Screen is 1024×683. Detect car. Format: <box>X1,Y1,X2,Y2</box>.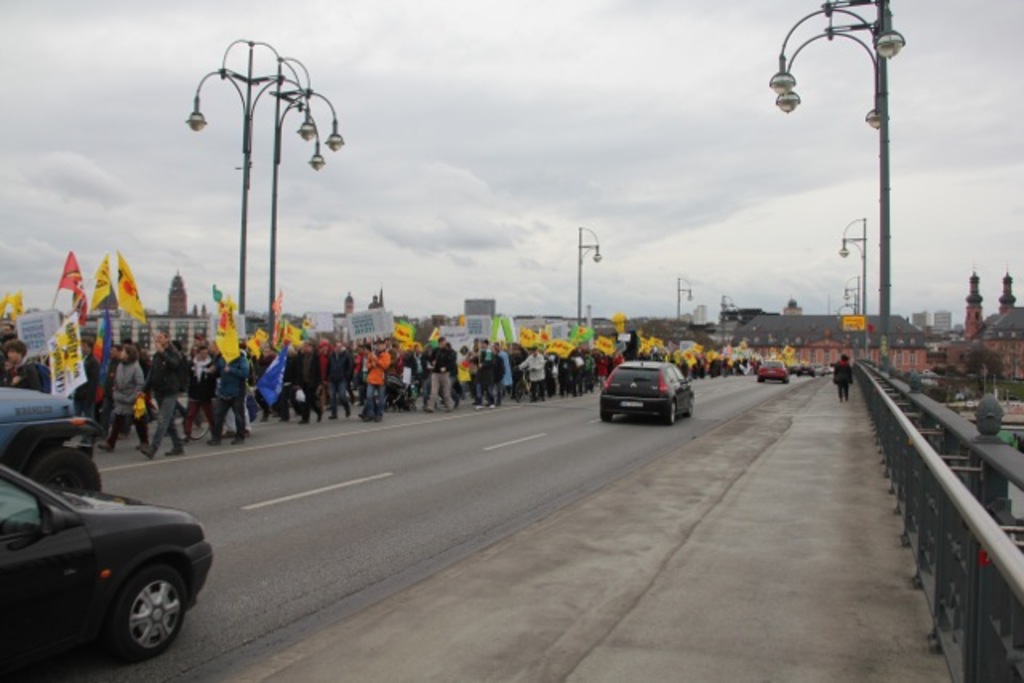
<box>0,384,102,497</box>.
